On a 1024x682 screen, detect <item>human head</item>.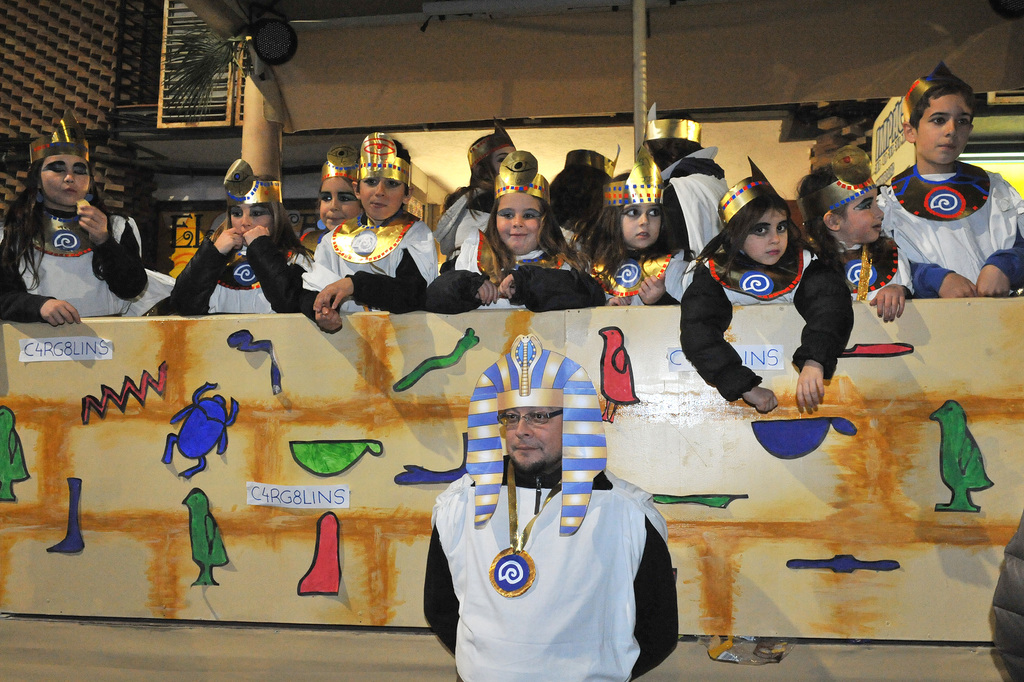
{"x1": 726, "y1": 199, "x2": 791, "y2": 265}.
